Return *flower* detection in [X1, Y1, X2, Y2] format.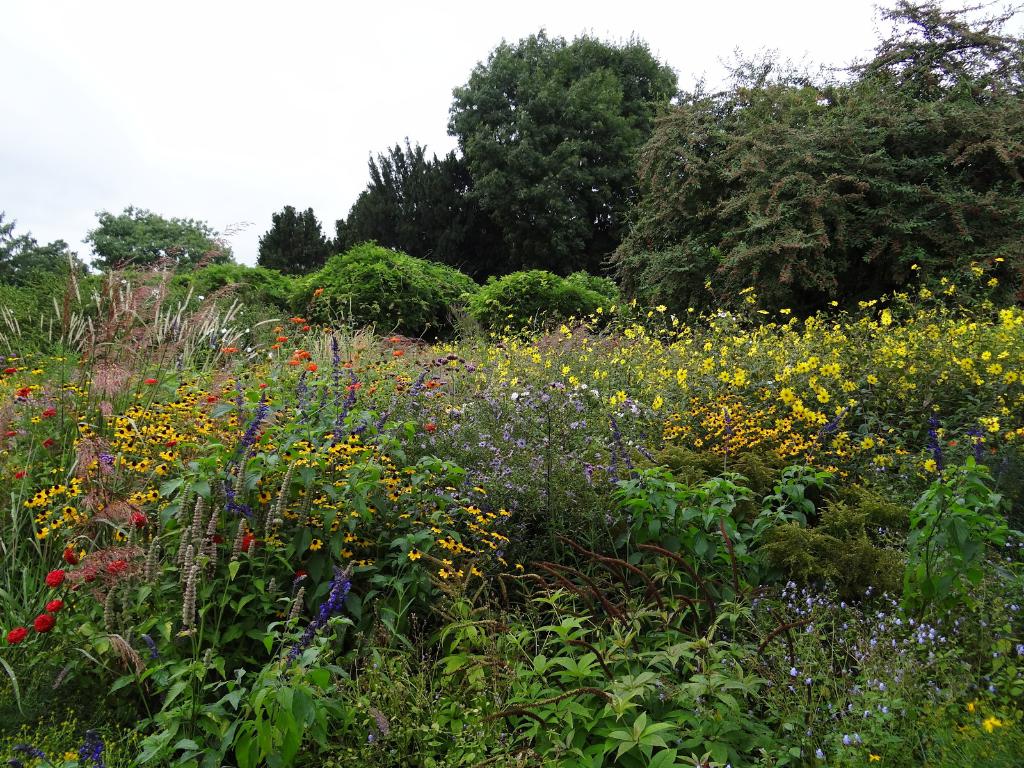
[102, 556, 124, 581].
